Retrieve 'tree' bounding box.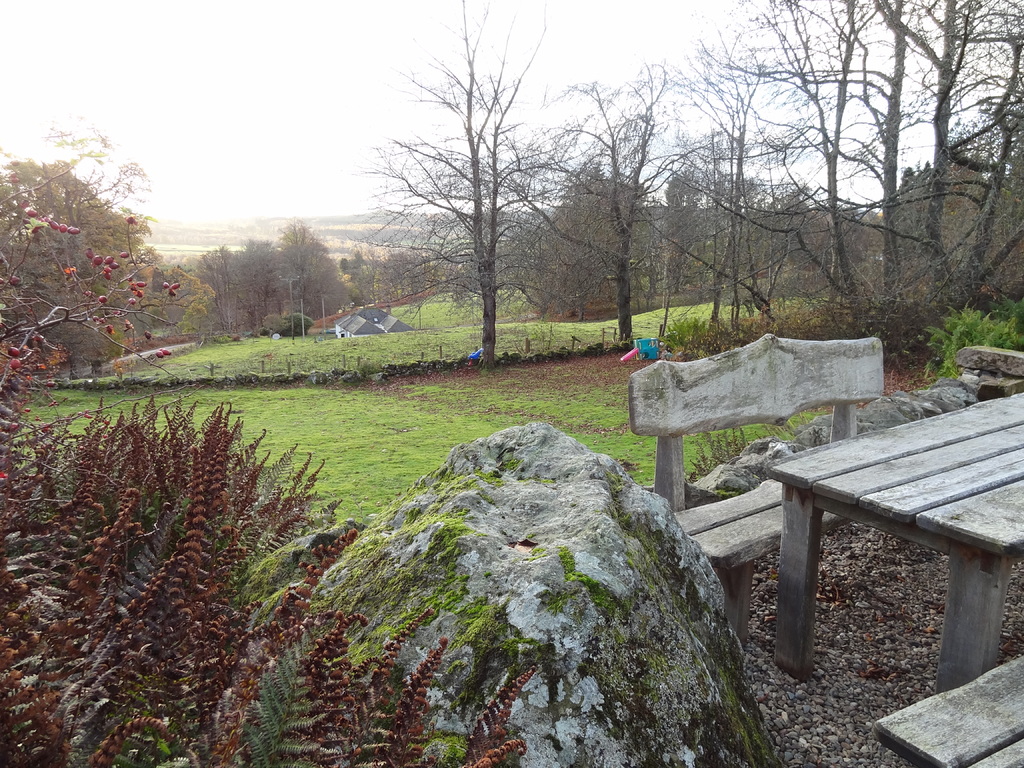
Bounding box: [x1=0, y1=127, x2=205, y2=368].
